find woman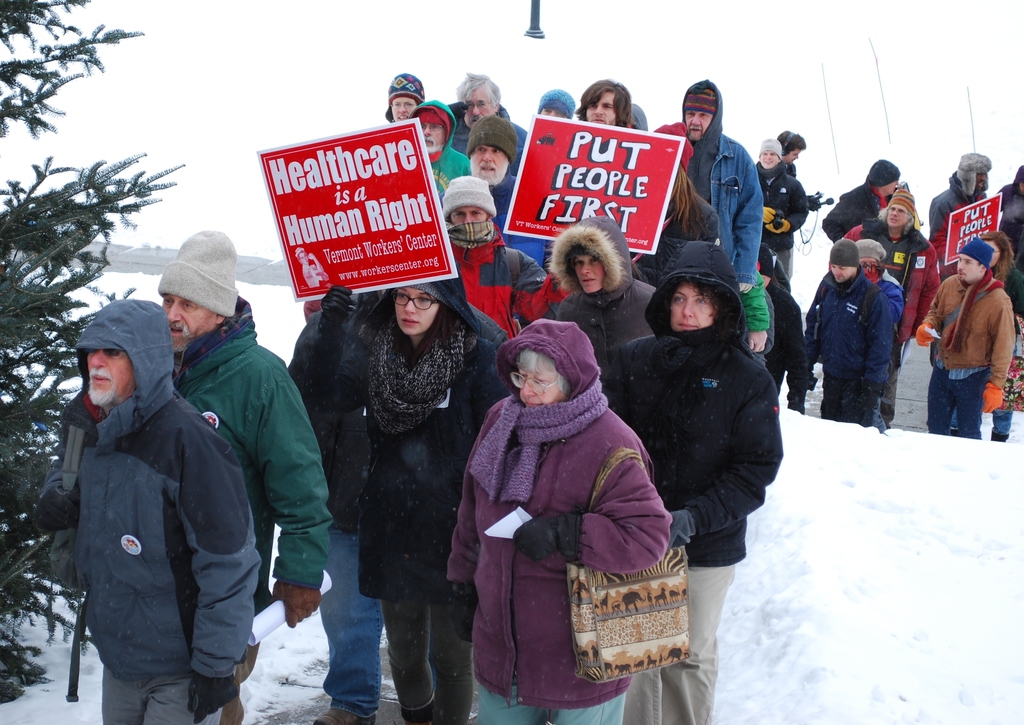
(left=455, top=297, right=683, bottom=706)
